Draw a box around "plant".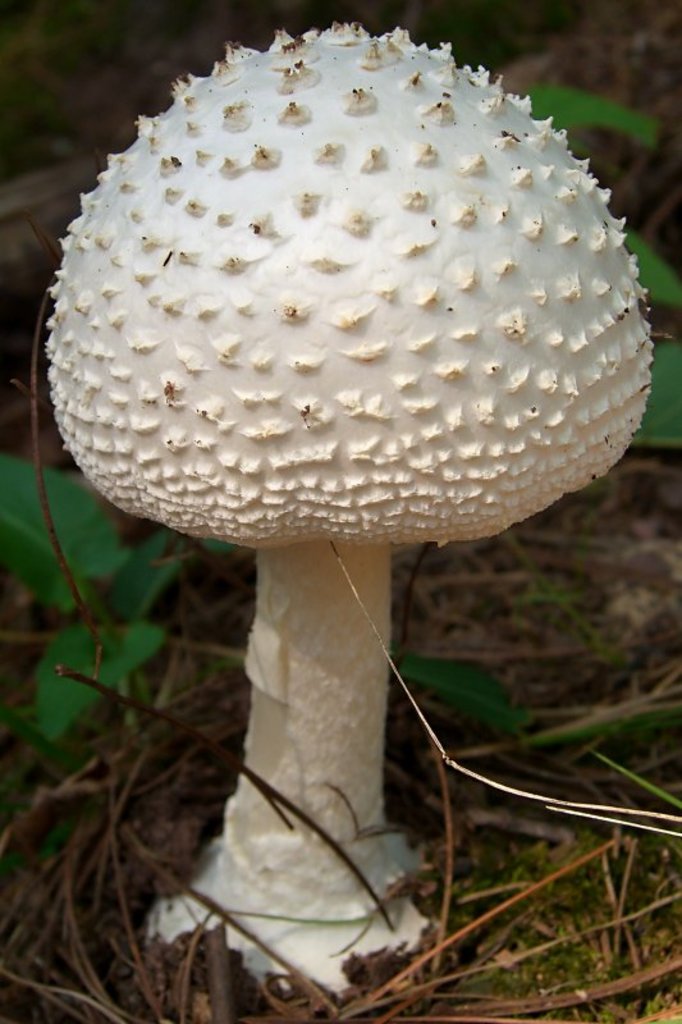
<box>0,449,540,781</box>.
